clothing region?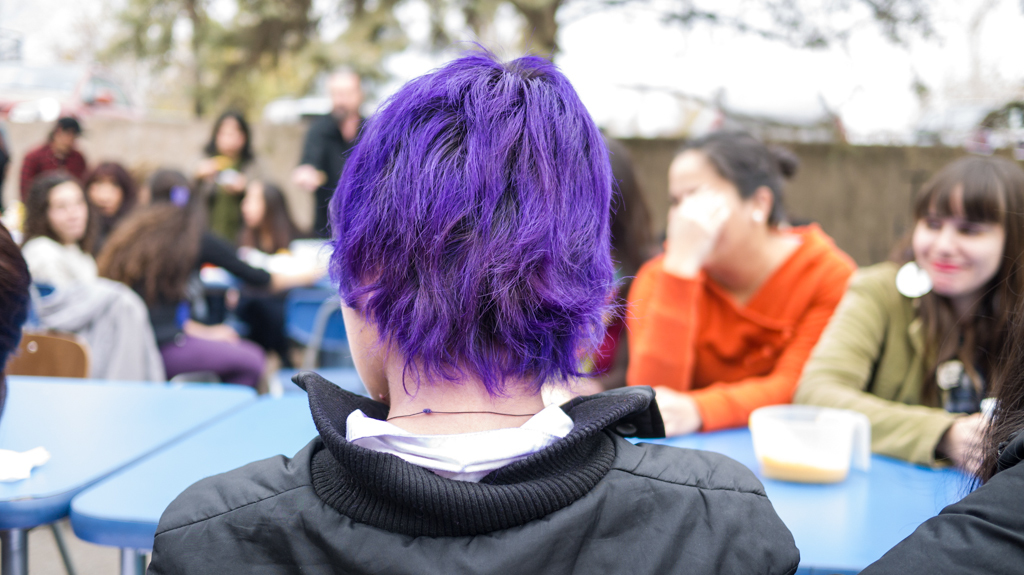
(785,241,971,467)
